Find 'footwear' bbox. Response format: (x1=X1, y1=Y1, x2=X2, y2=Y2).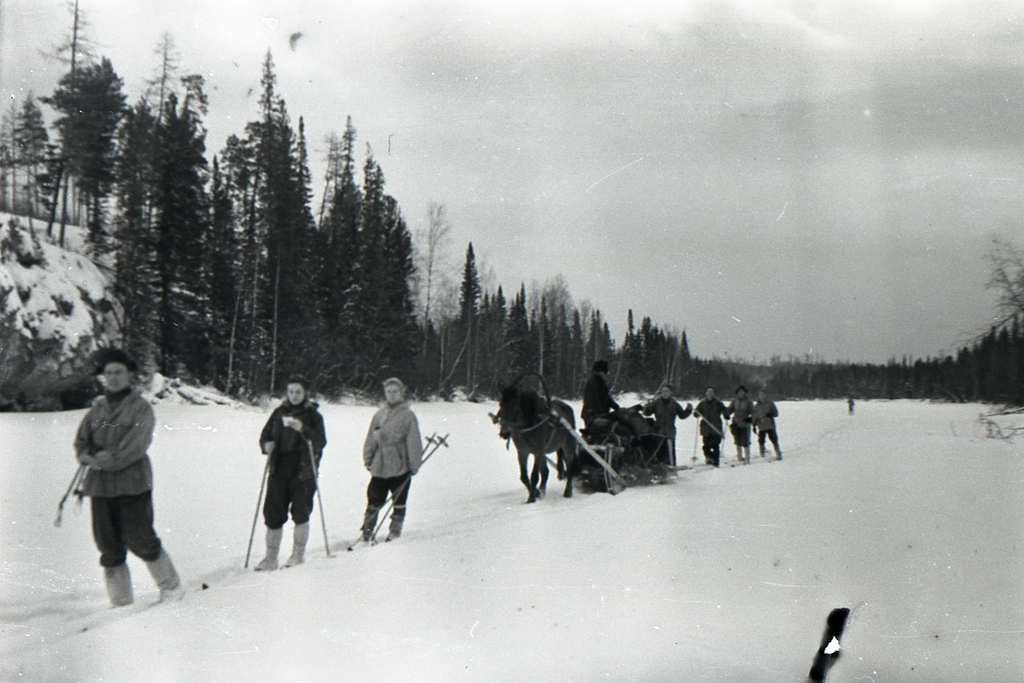
(x1=761, y1=444, x2=769, y2=456).
